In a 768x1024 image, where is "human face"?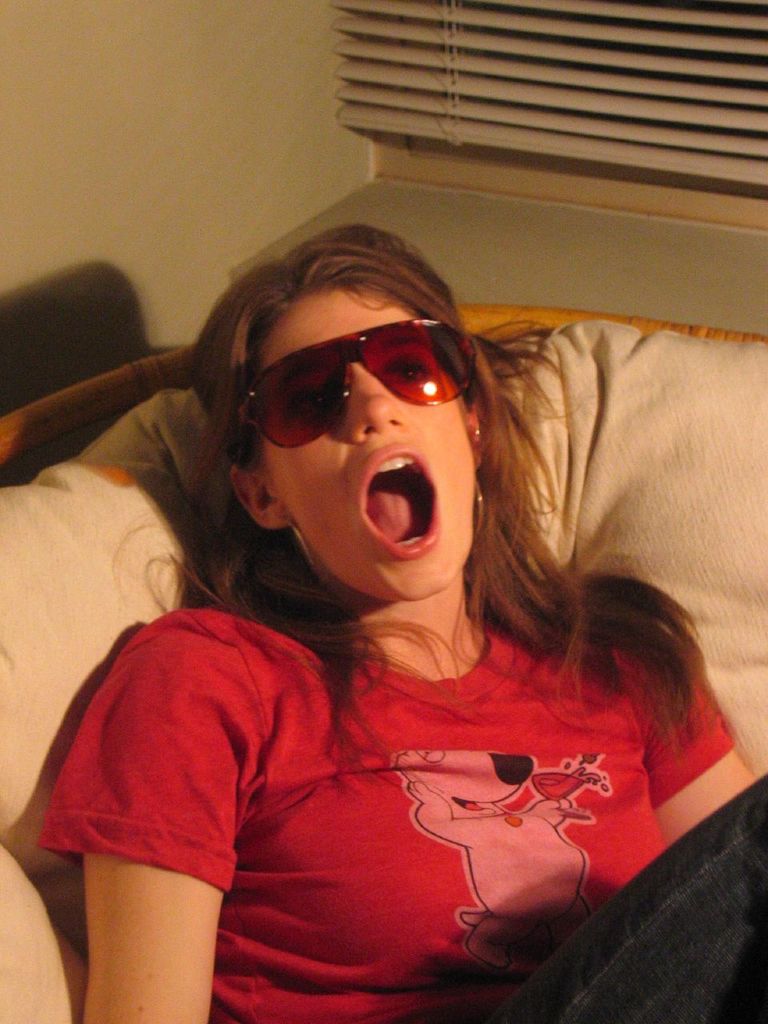
234:262:490:587.
